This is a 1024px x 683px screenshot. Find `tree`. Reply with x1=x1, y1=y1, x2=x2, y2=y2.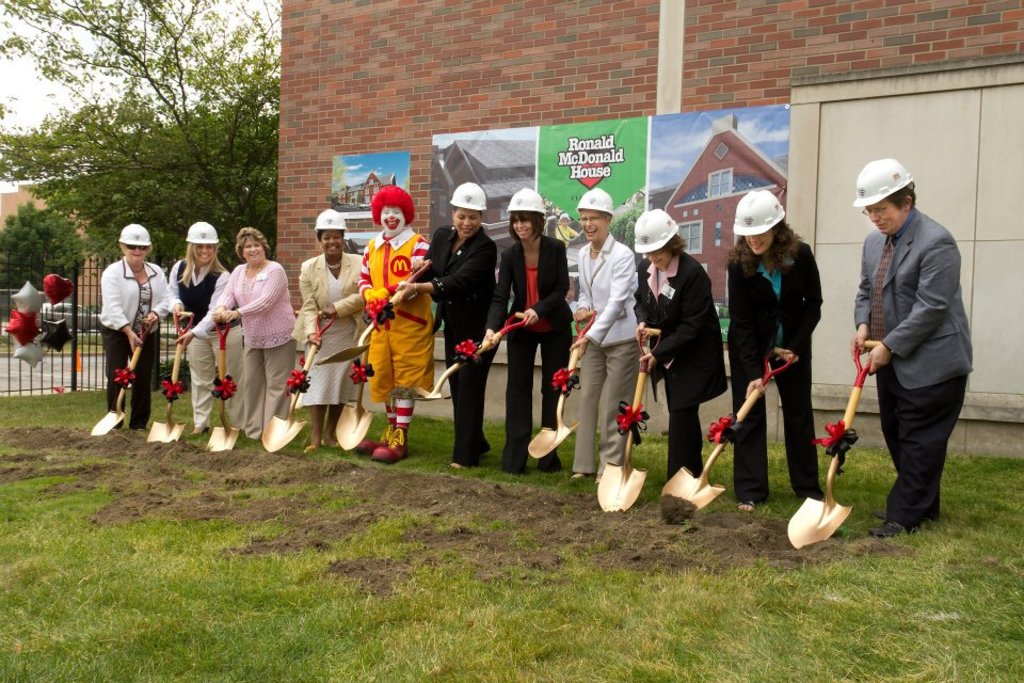
x1=0, y1=97, x2=160, y2=266.
